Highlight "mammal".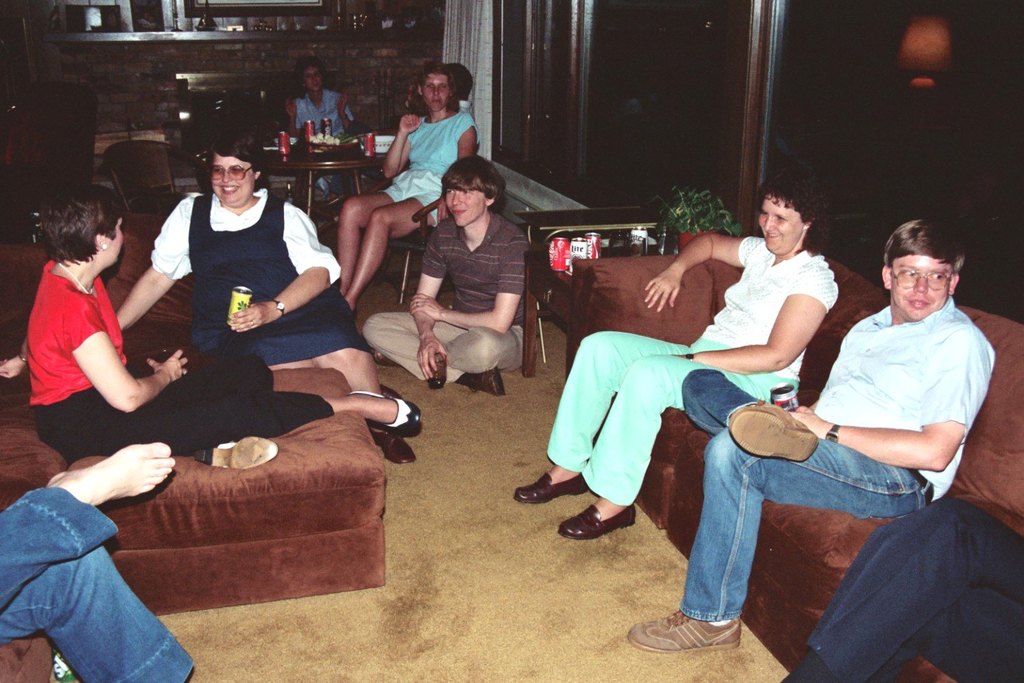
Highlighted region: rect(778, 492, 1023, 682).
